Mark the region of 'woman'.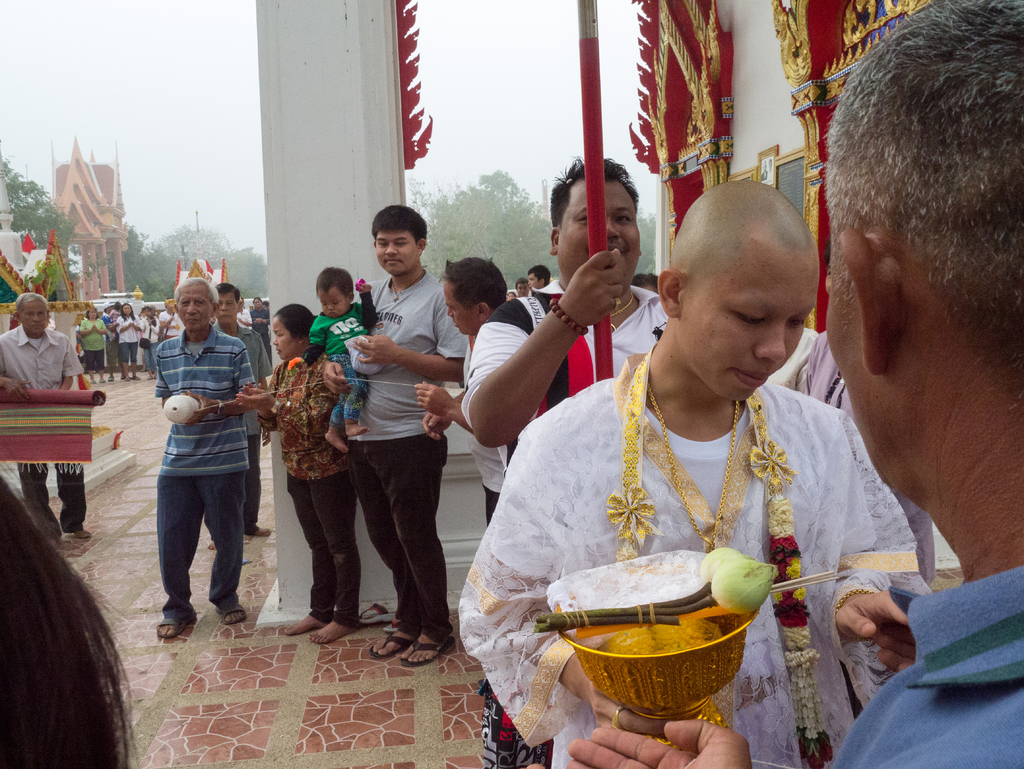
Region: 251, 328, 349, 628.
